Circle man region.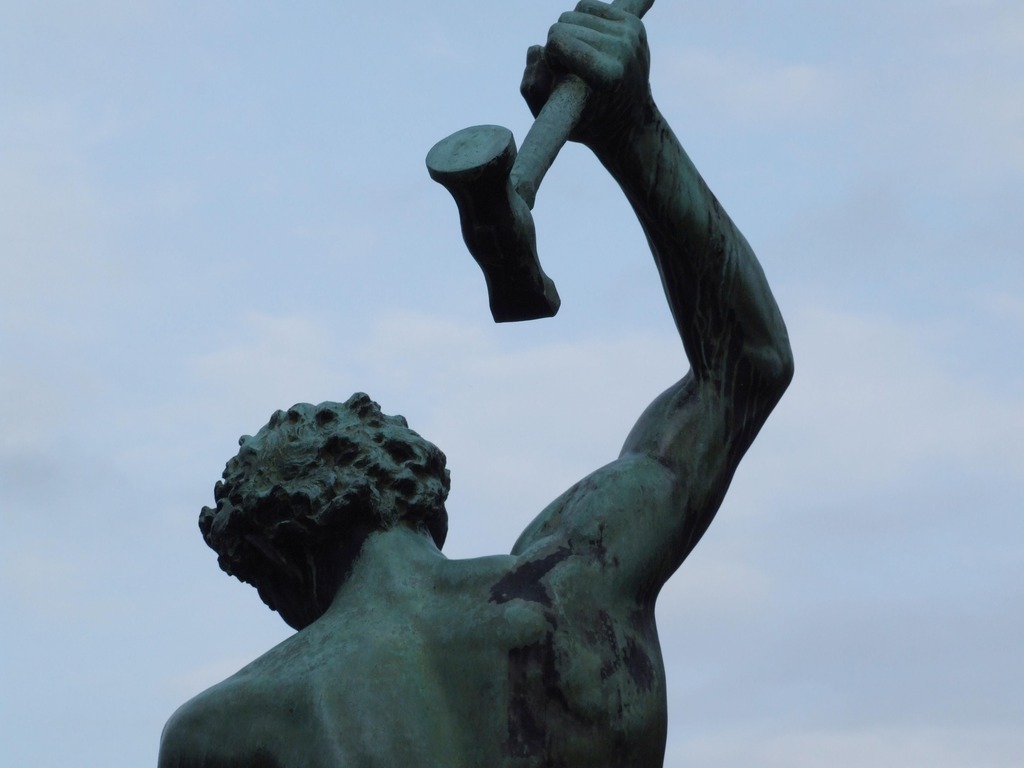
Region: {"left": 240, "top": 27, "right": 780, "bottom": 742}.
